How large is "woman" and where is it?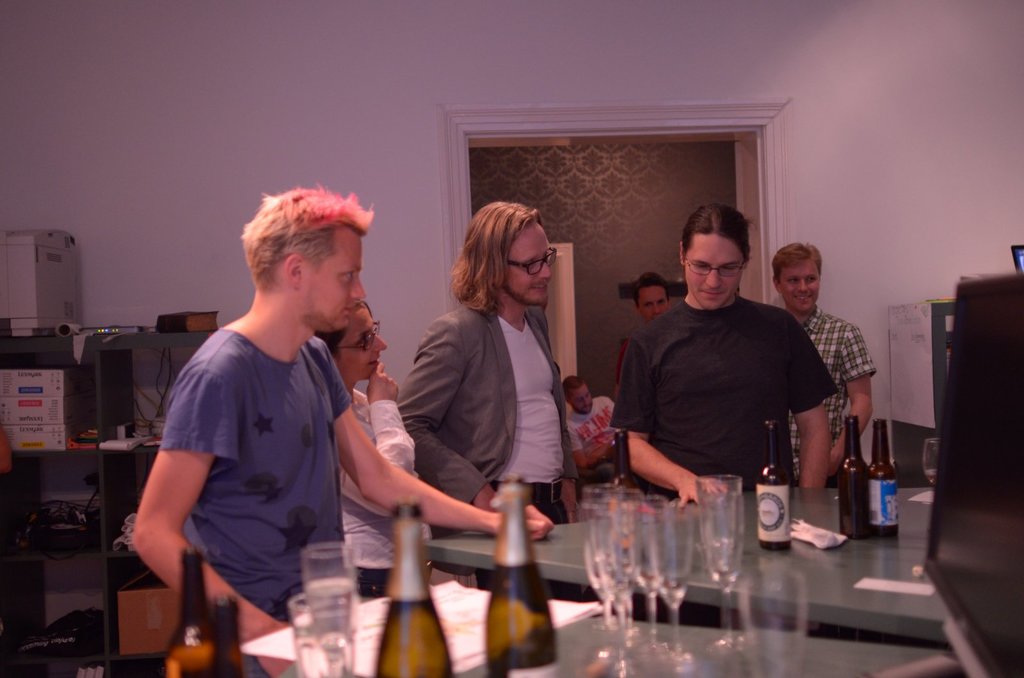
Bounding box: (328, 293, 449, 607).
